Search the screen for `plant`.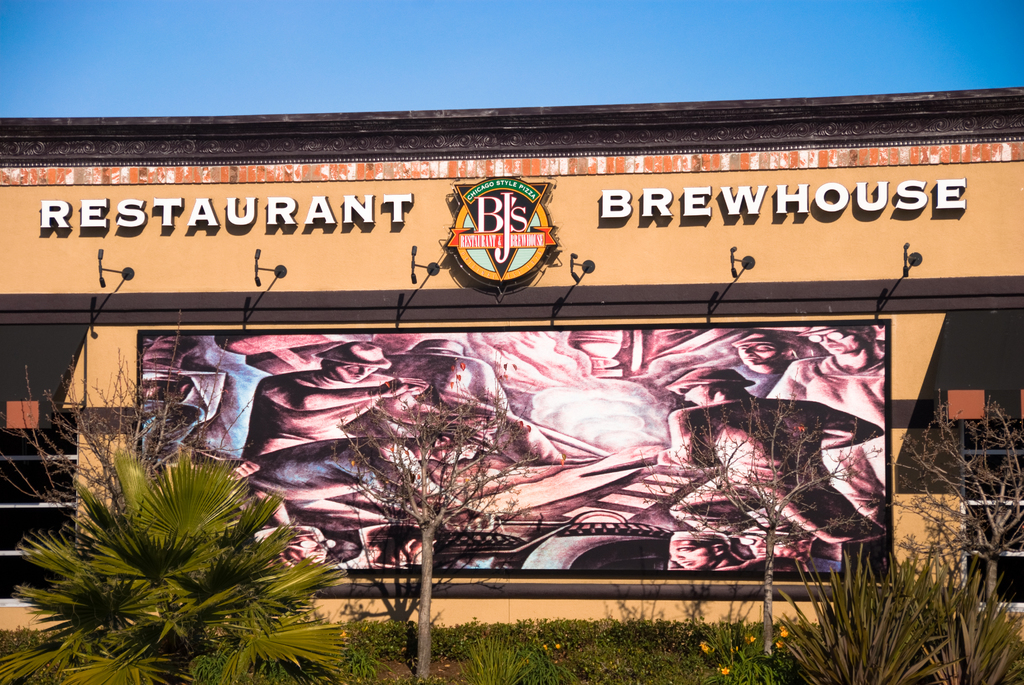
Found at bbox=(196, 648, 245, 684).
